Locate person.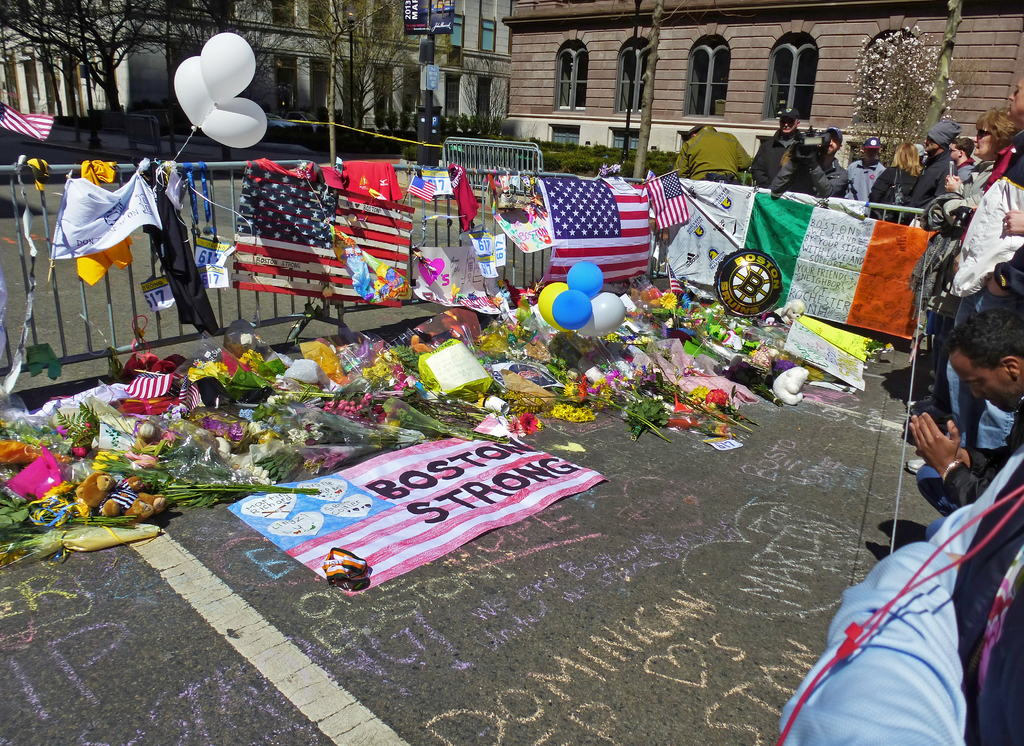
Bounding box: select_region(872, 148, 919, 208).
